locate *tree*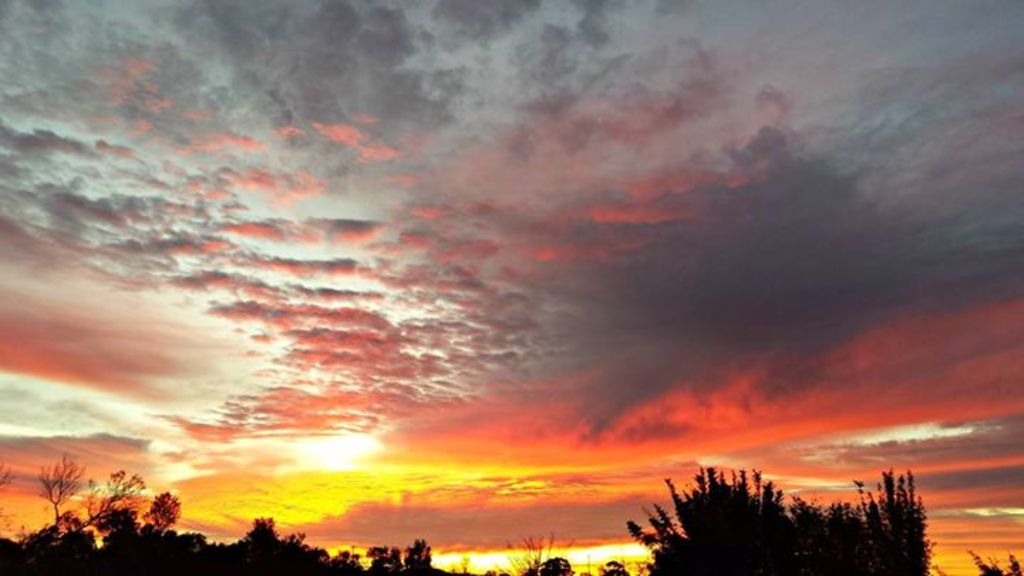
Rect(405, 539, 437, 575)
